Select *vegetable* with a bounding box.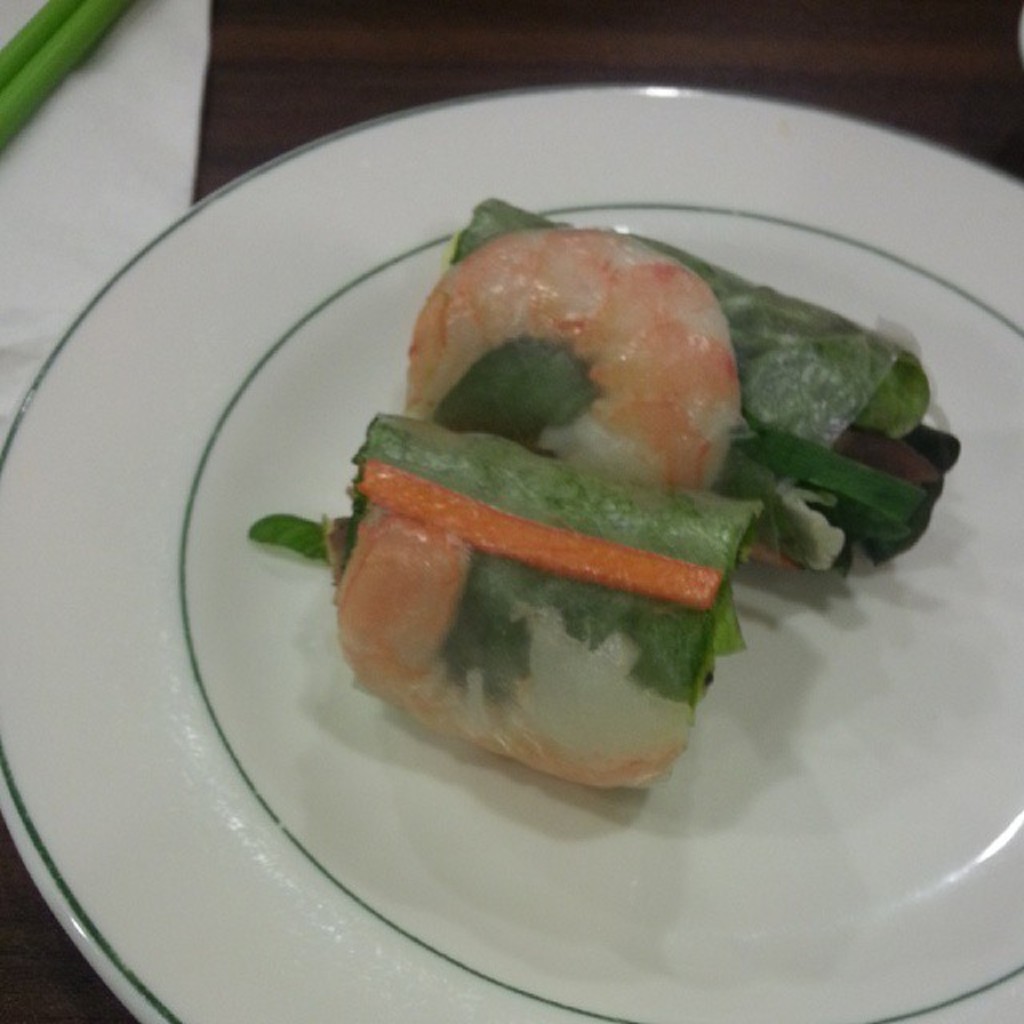
253,398,762,718.
